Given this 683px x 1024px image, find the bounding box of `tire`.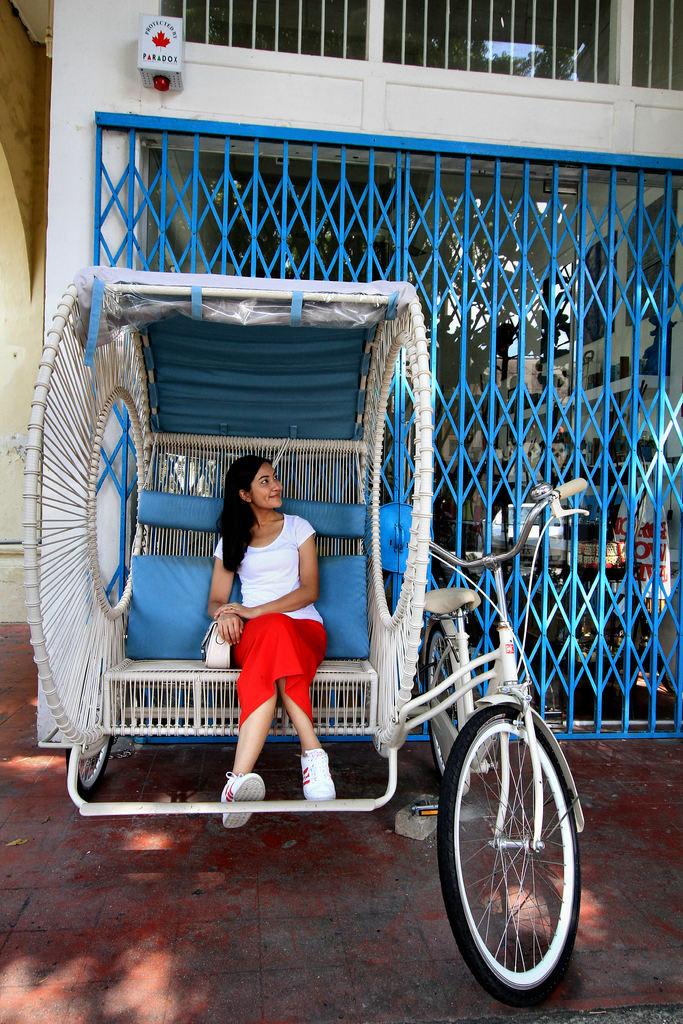
[413,617,476,778].
